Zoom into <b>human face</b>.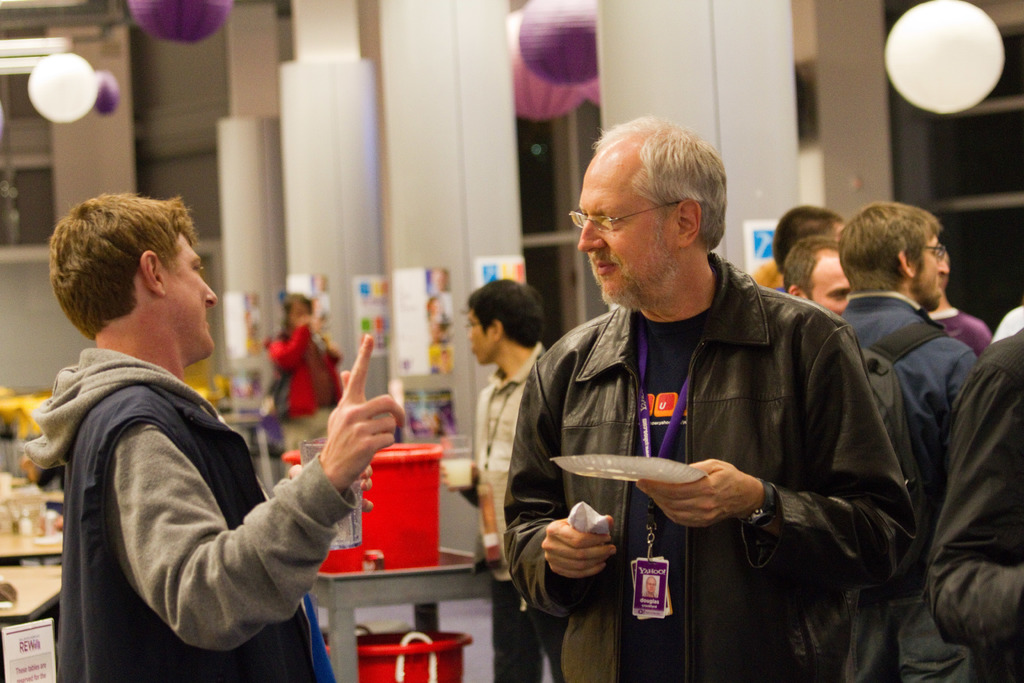
Zoom target: (x1=913, y1=235, x2=945, y2=307).
